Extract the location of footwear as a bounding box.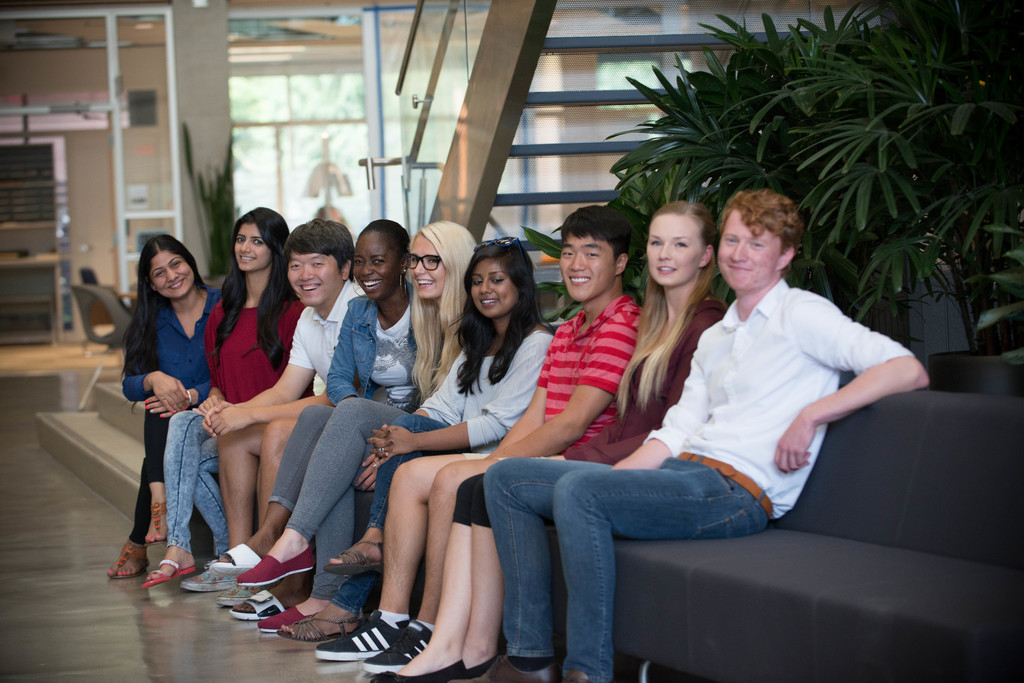
(x1=113, y1=541, x2=152, y2=576).
